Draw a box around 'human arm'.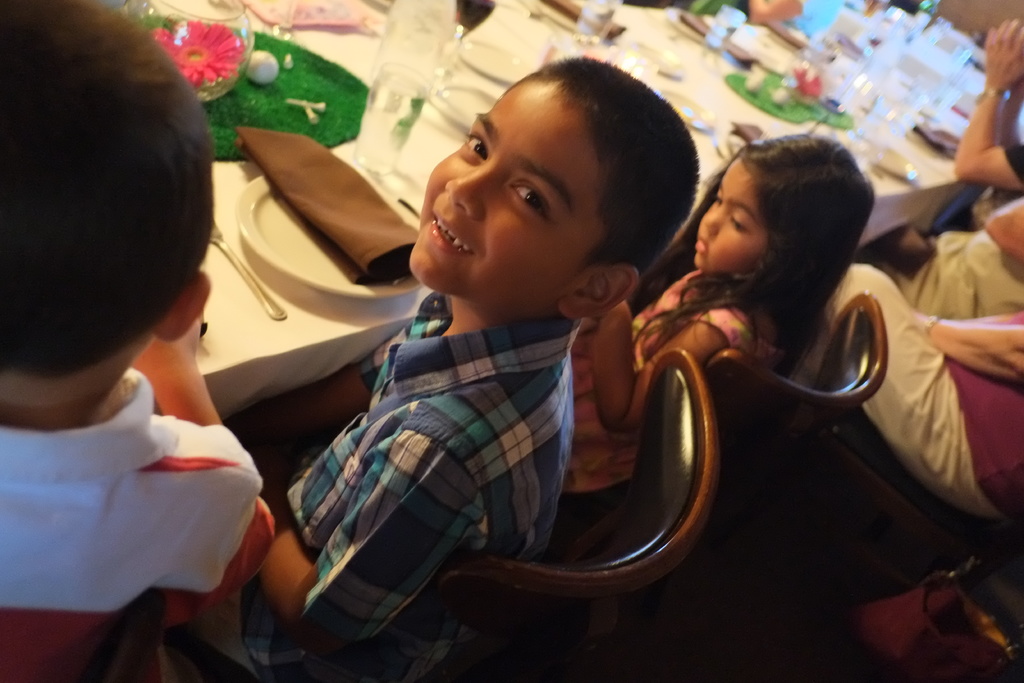
box=[260, 438, 468, 662].
